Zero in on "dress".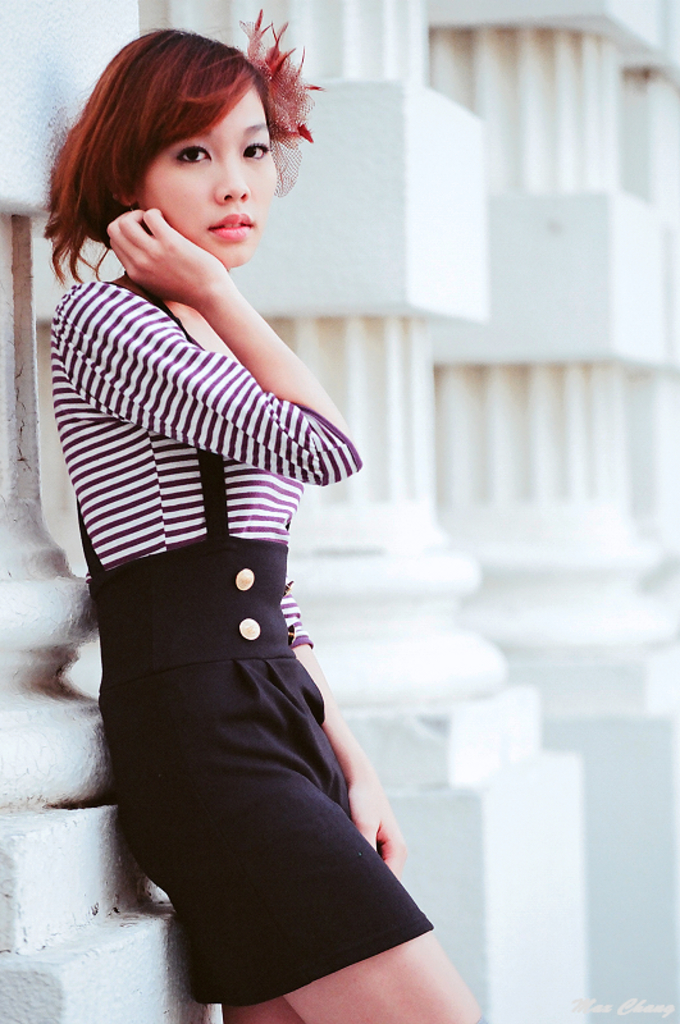
Zeroed in: BBox(44, 273, 435, 1005).
